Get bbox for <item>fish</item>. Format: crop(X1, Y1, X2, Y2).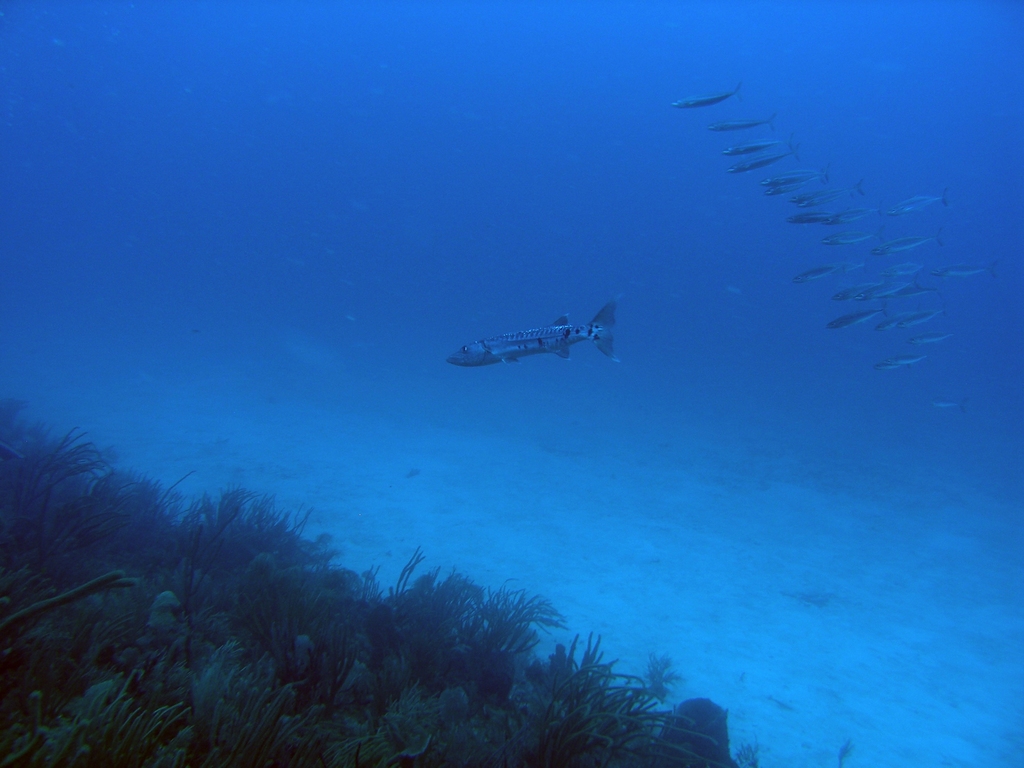
crop(766, 179, 819, 198).
